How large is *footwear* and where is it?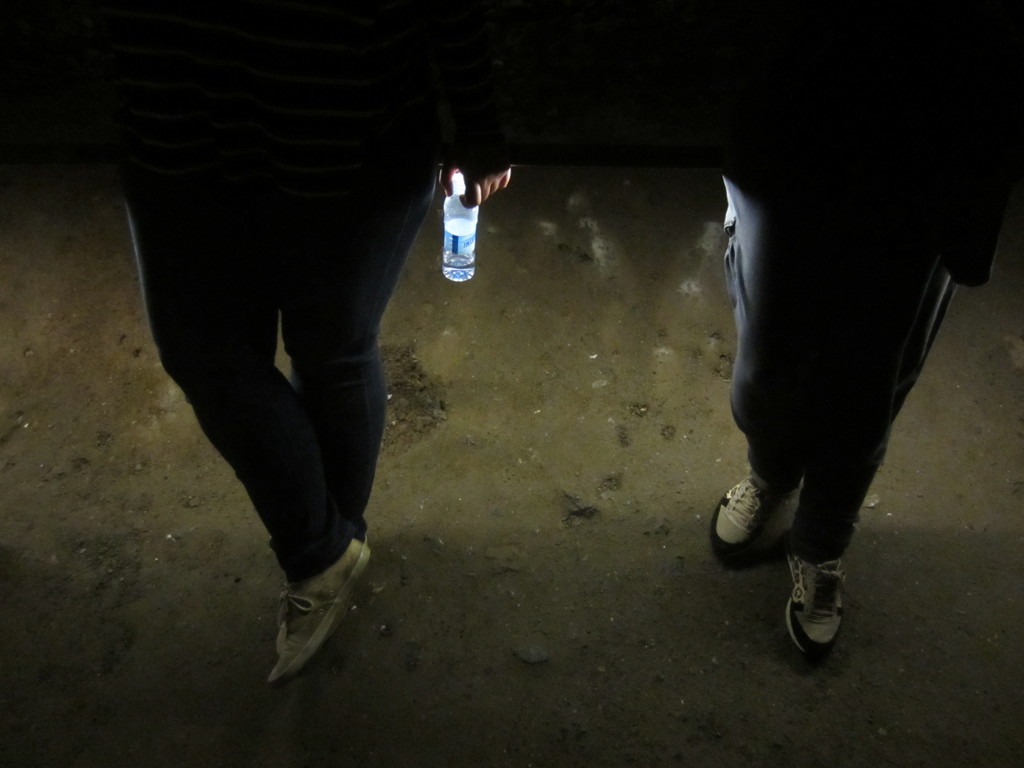
Bounding box: select_region(260, 538, 377, 683).
